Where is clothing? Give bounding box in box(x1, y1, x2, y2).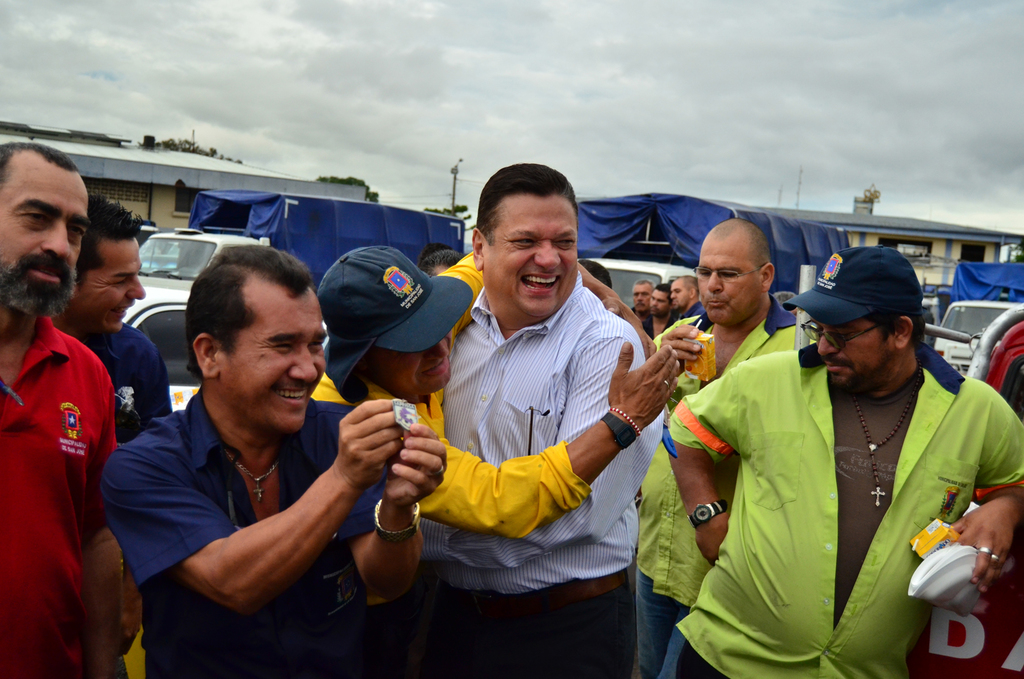
box(672, 335, 1023, 678).
